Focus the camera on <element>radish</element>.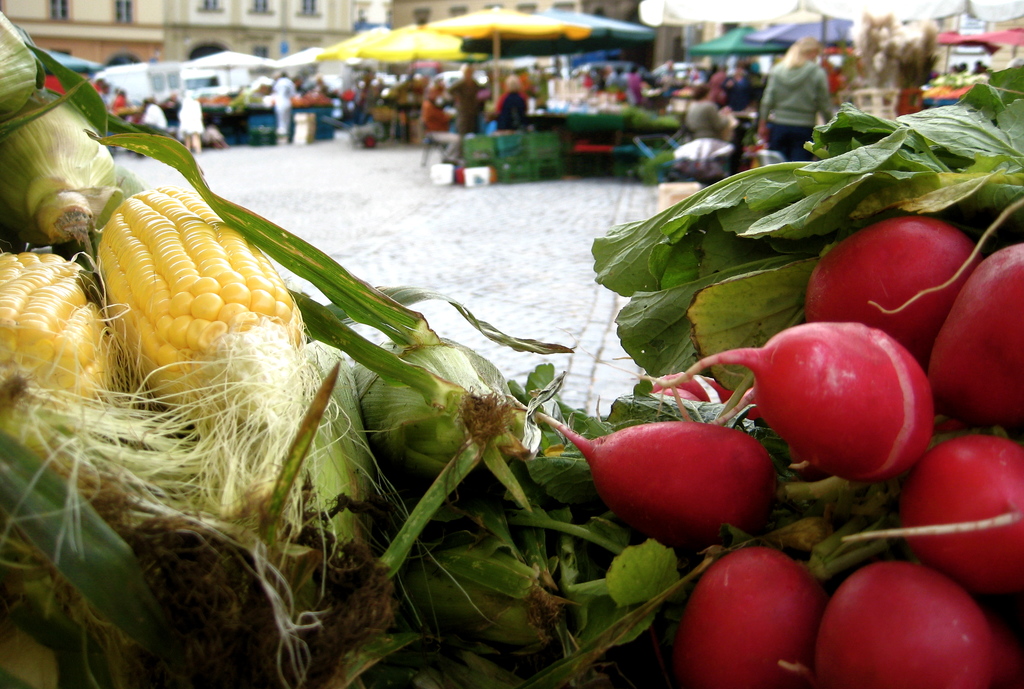
Focus region: [x1=648, y1=321, x2=940, y2=488].
